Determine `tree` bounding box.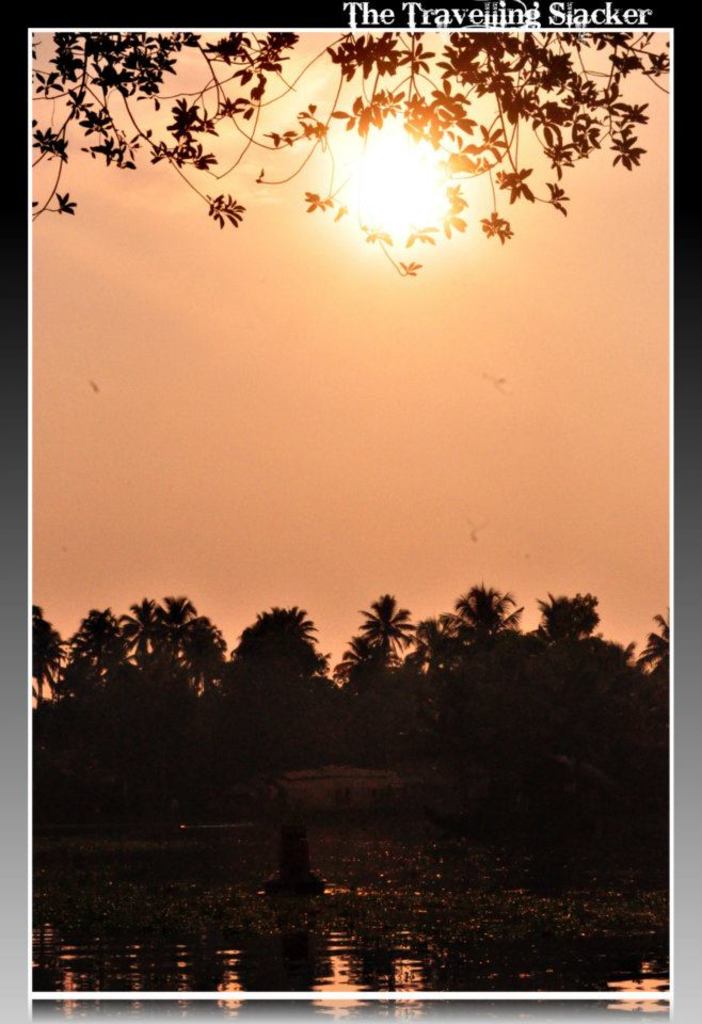
Determined: 233 585 322 721.
